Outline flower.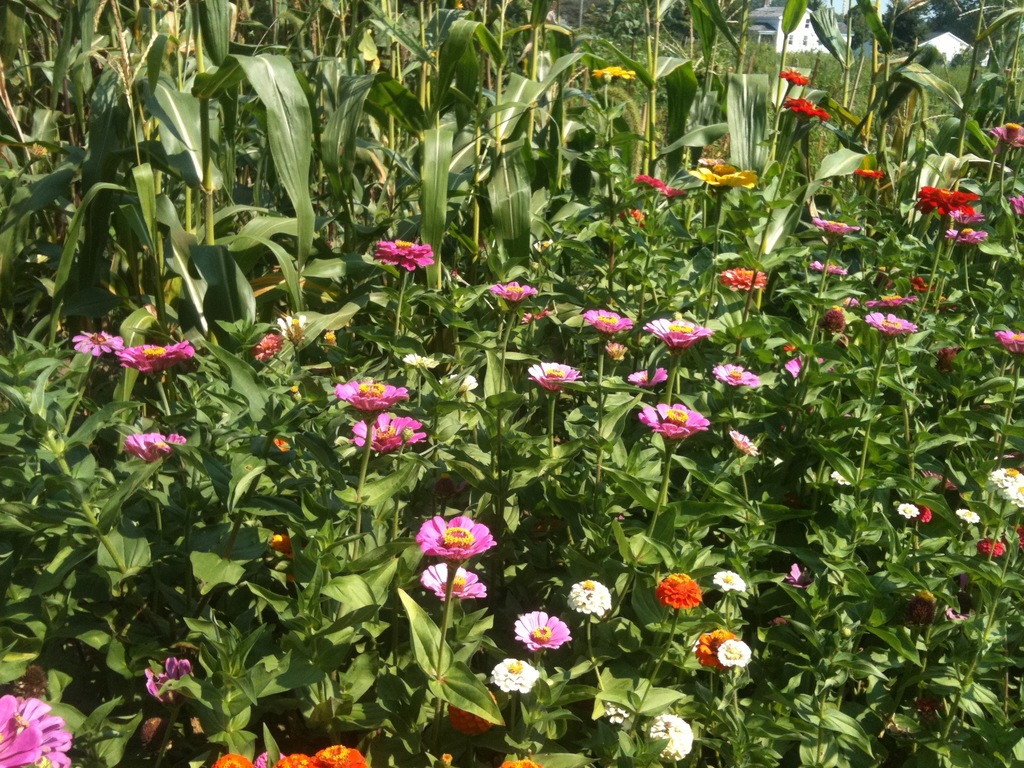
Outline: <box>489,655,541,693</box>.
